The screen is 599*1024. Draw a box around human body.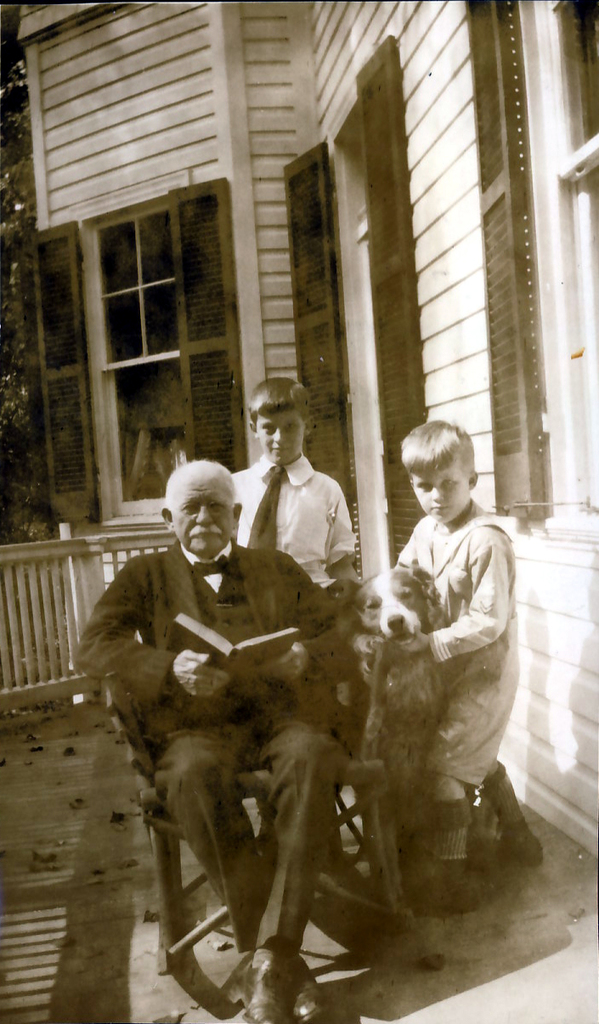
box=[237, 370, 373, 639].
